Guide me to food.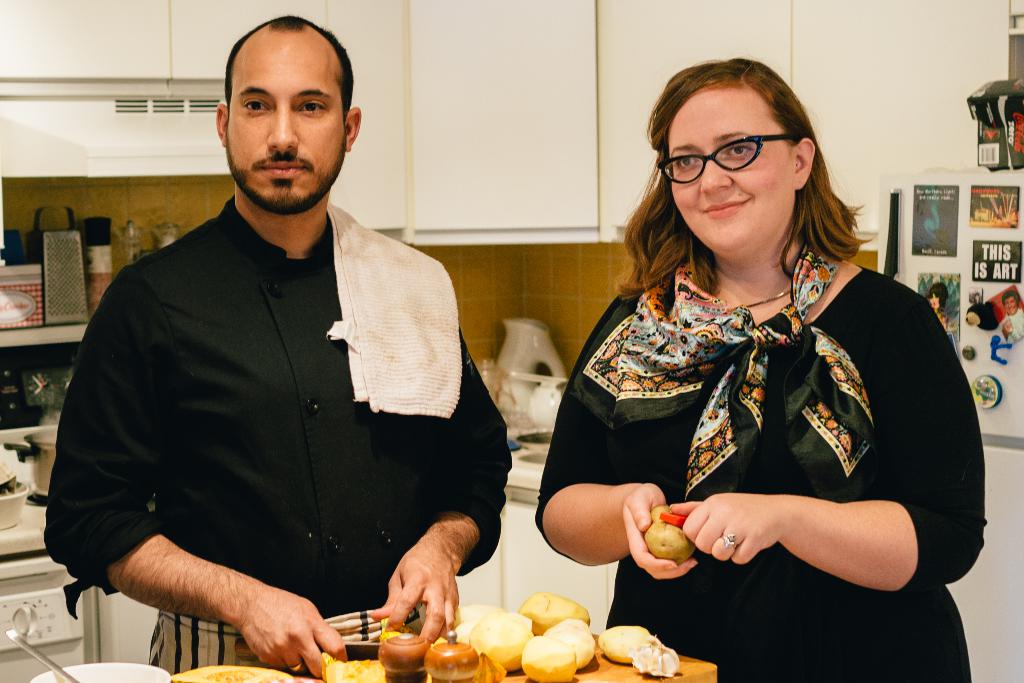
Guidance: <bbox>442, 602, 510, 643</bbox>.
